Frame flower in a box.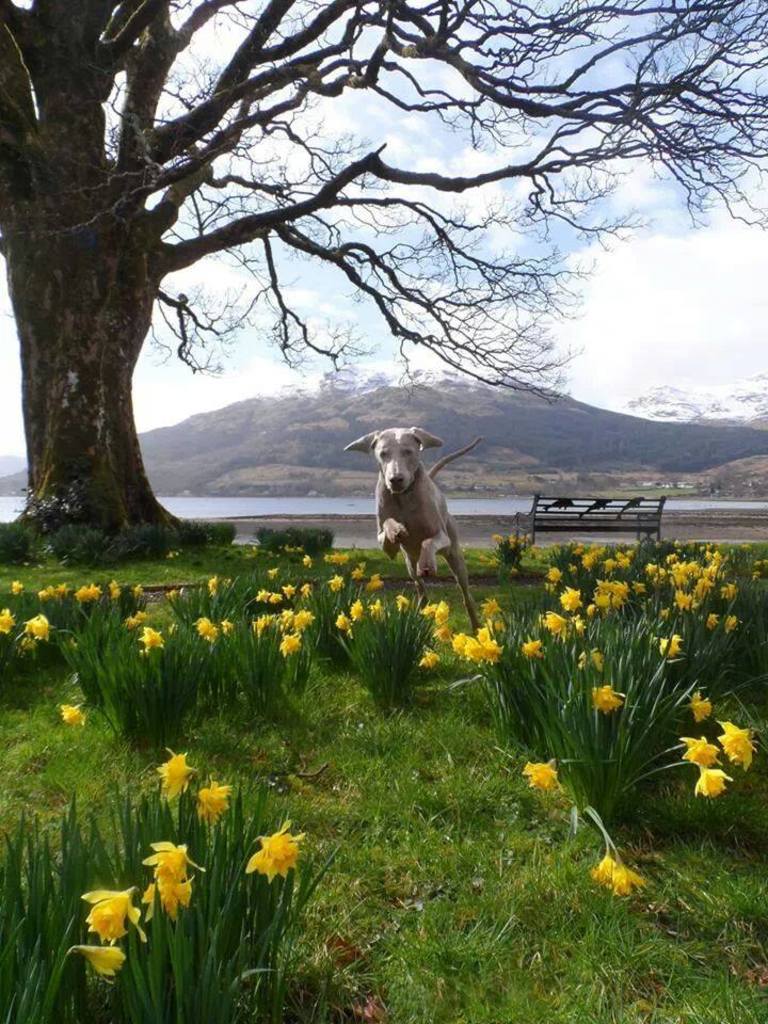
(x1=193, y1=615, x2=211, y2=636).
